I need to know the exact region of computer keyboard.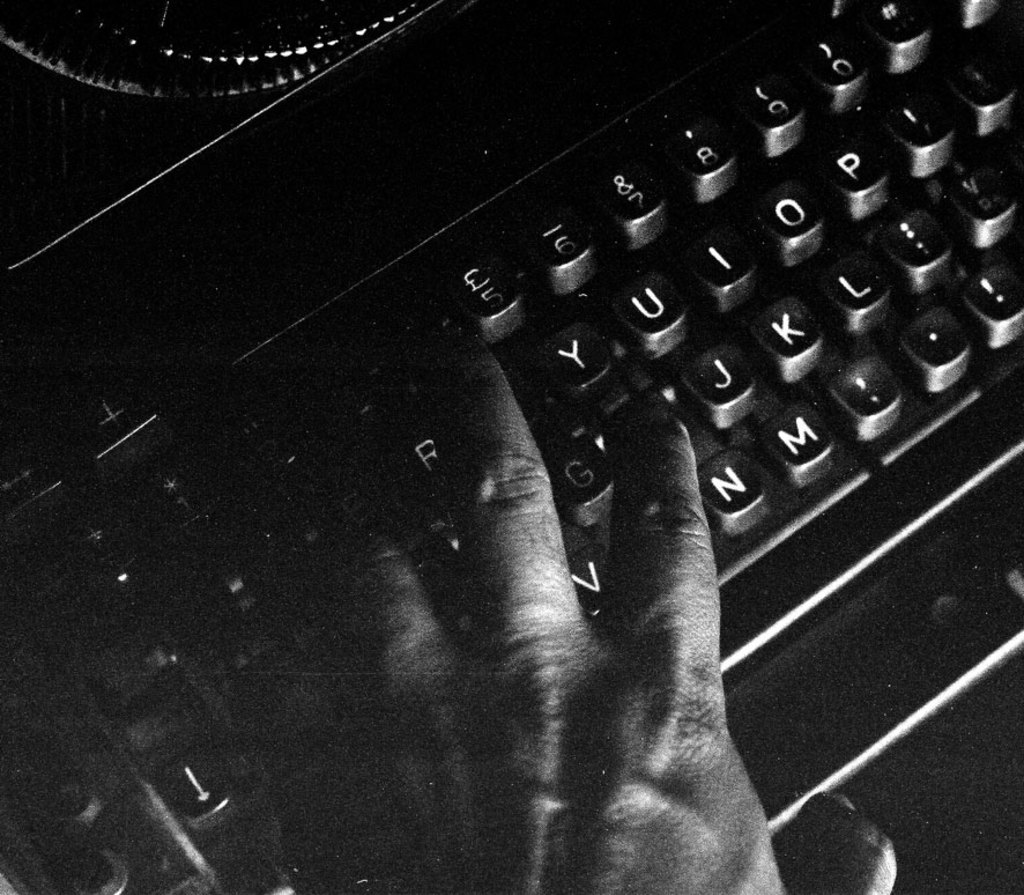
Region: (3,0,1023,894).
